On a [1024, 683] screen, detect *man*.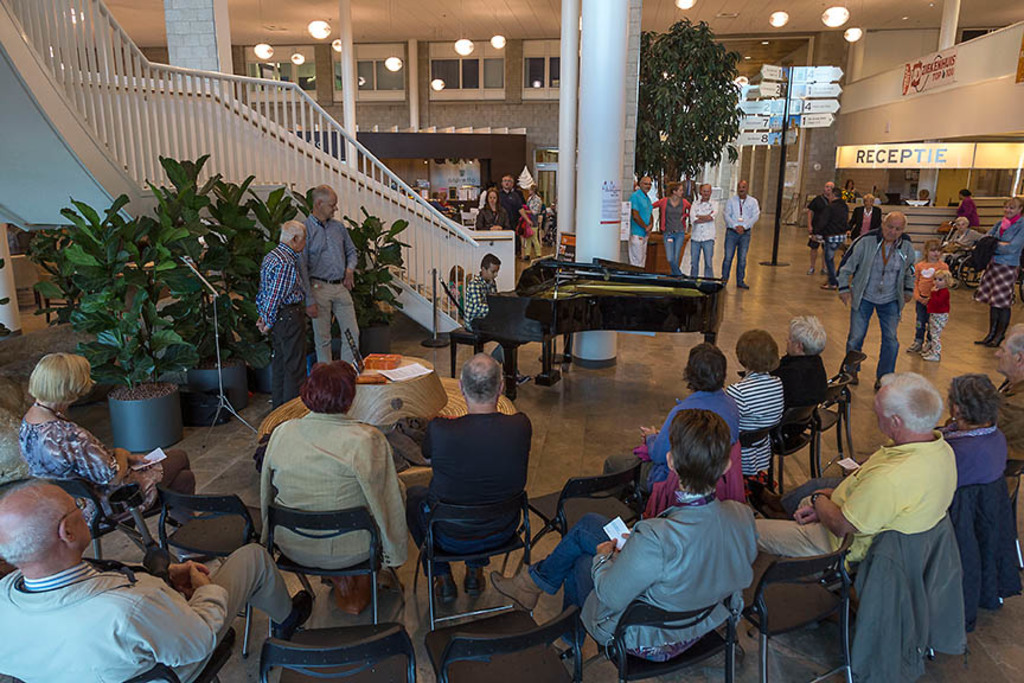
rect(299, 181, 364, 364).
